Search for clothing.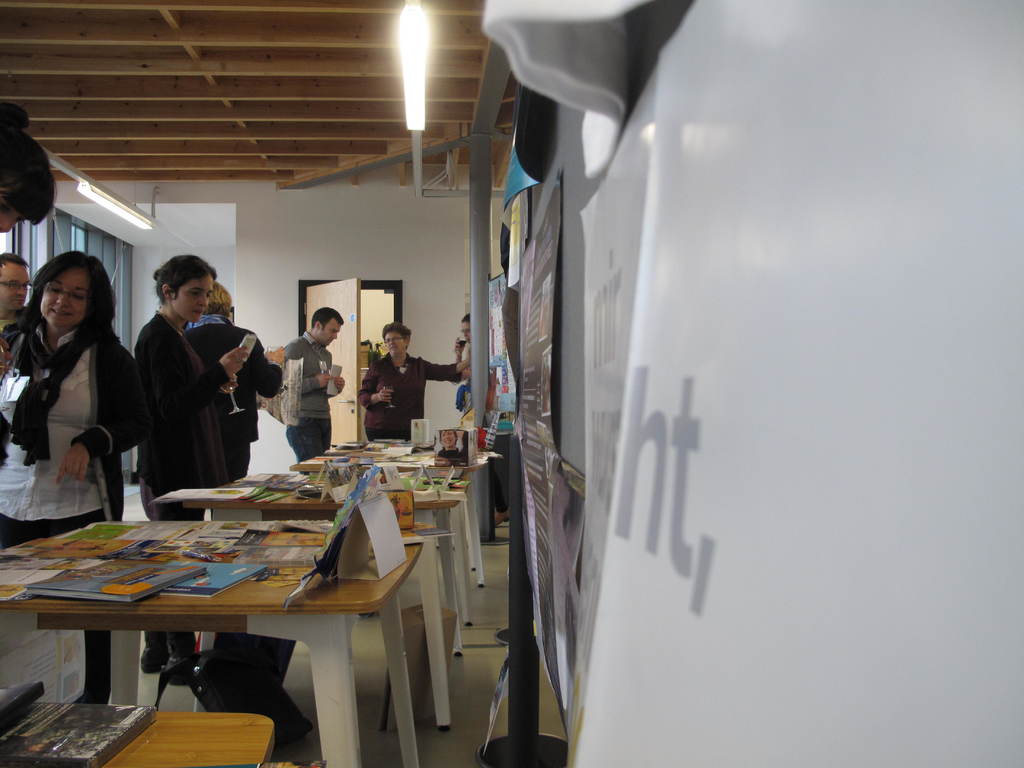
Found at crop(349, 346, 451, 447).
